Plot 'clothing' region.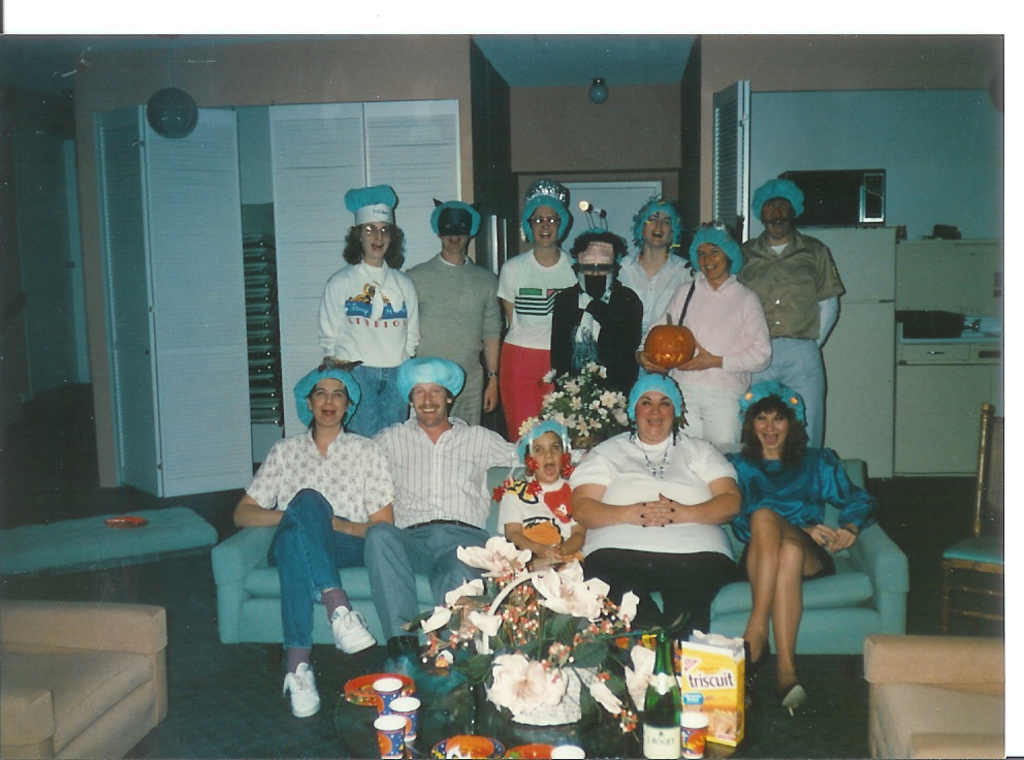
Plotted at {"x1": 454, "y1": 371, "x2": 489, "y2": 417}.
